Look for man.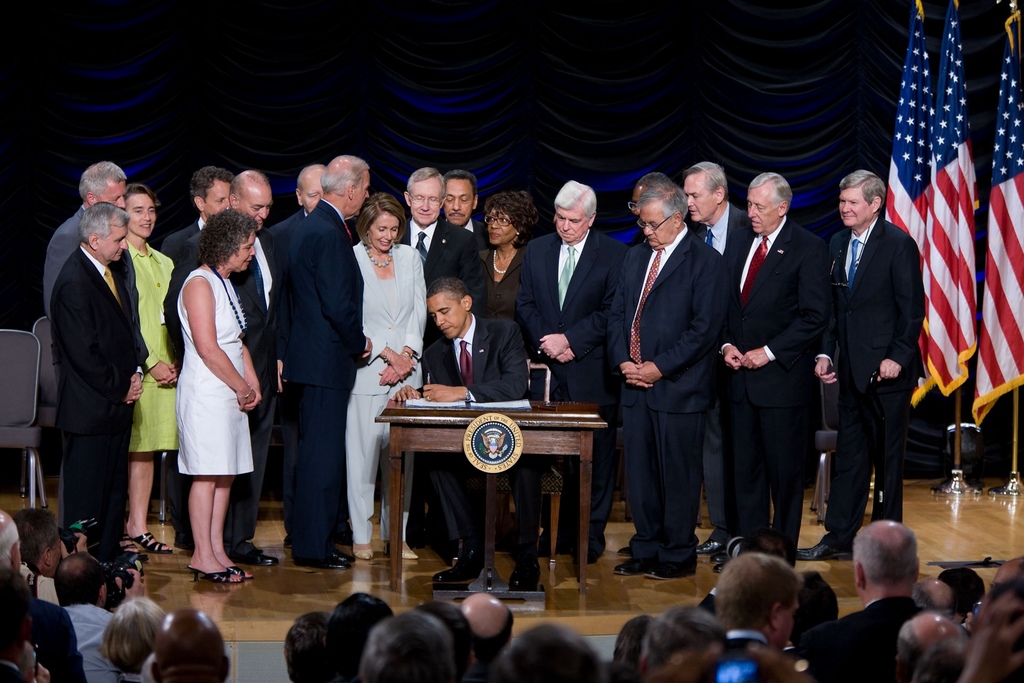
Found: <box>390,276,541,589</box>.
